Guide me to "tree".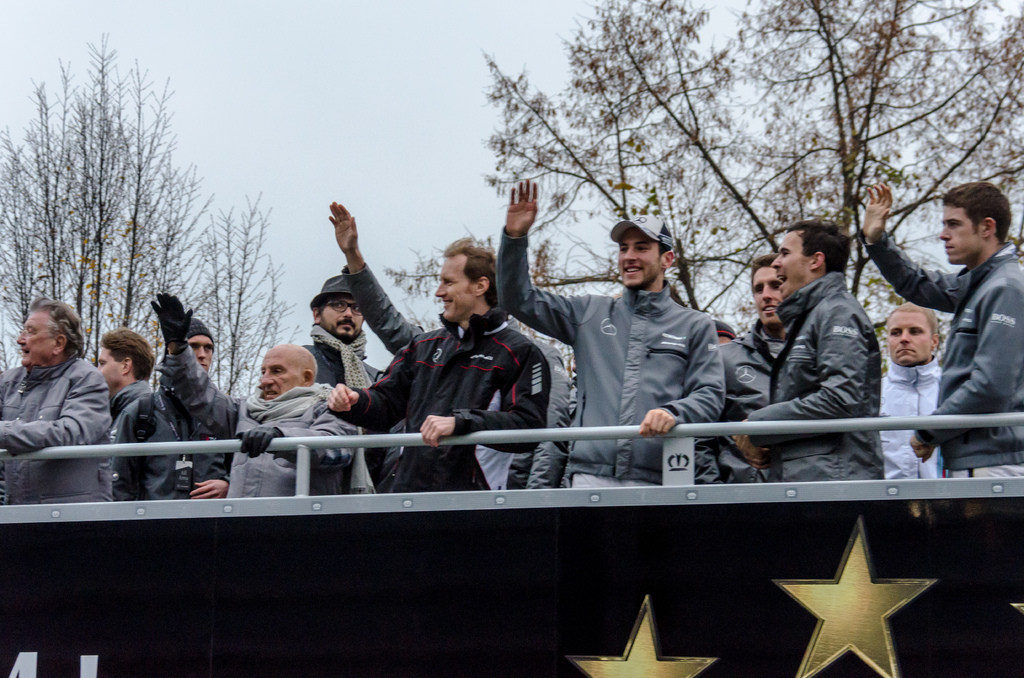
Guidance: box=[380, 0, 1023, 362].
